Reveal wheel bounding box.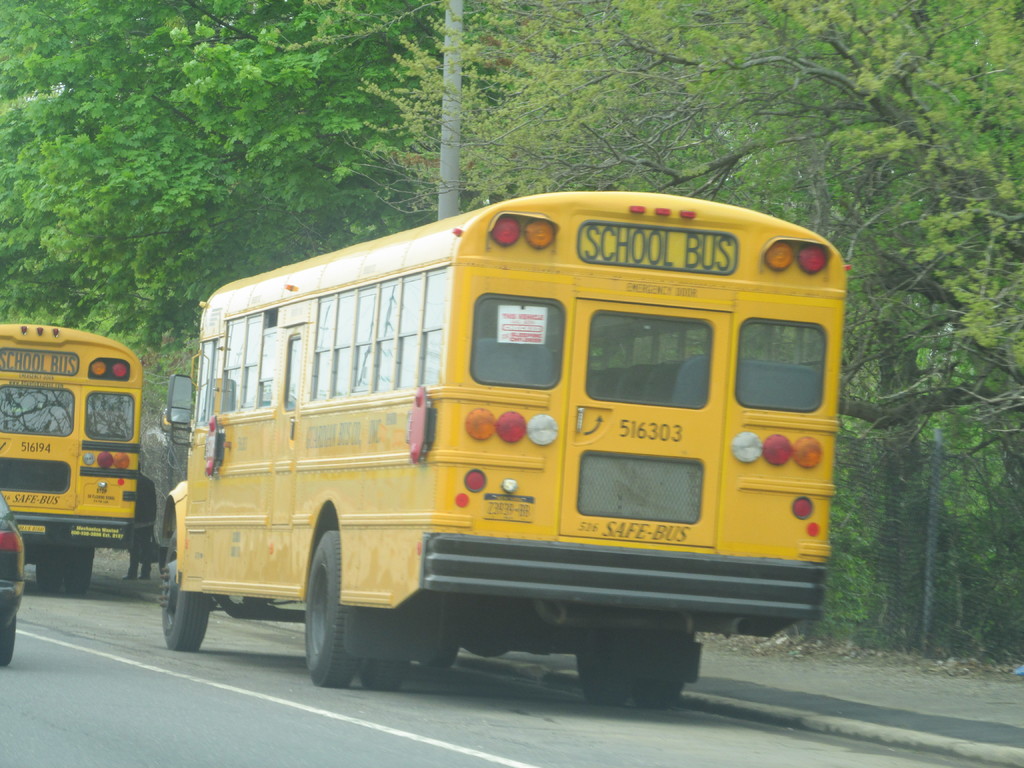
Revealed: region(31, 545, 98, 601).
